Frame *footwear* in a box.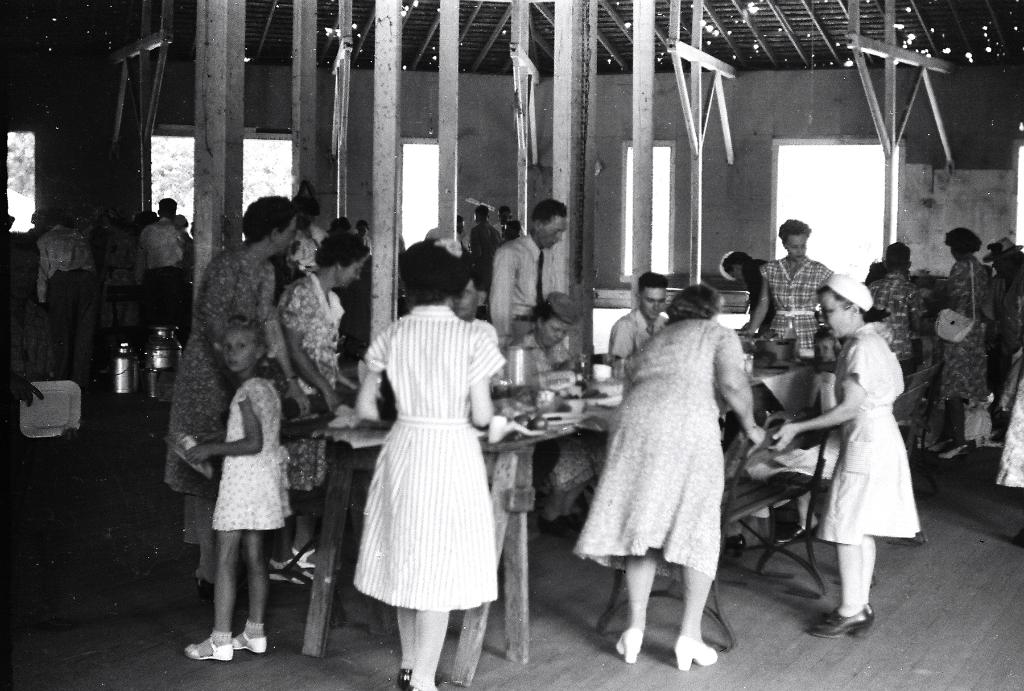
[614,626,641,663].
